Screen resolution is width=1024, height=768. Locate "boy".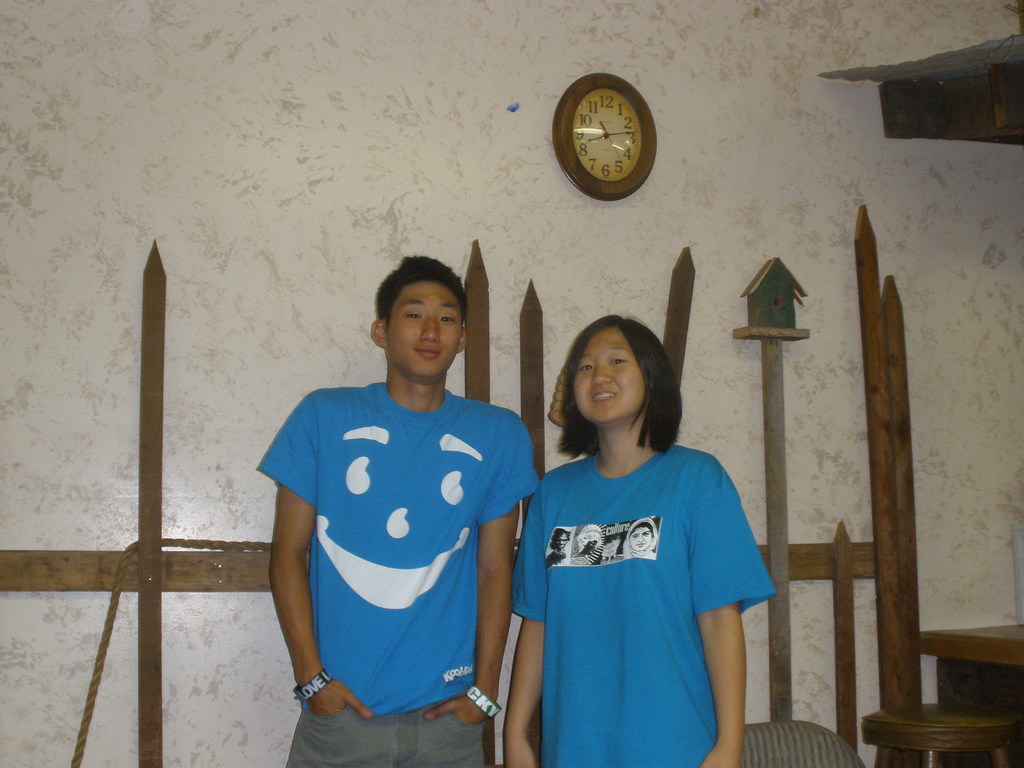
region(254, 255, 545, 767).
